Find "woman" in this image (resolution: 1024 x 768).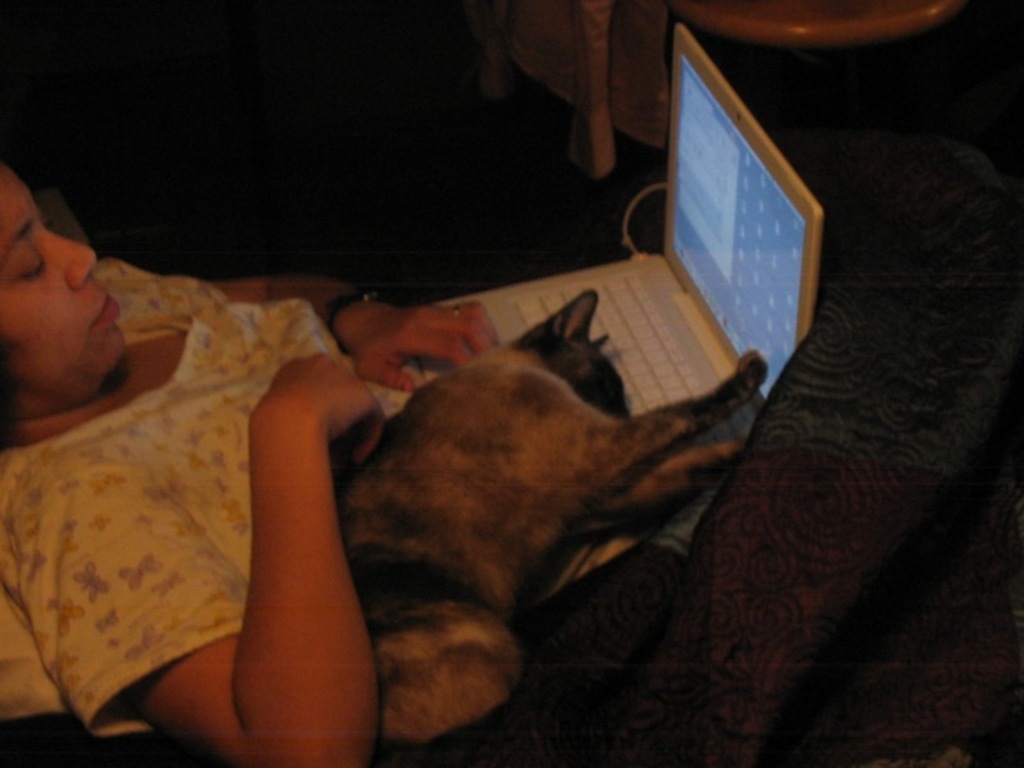
l=0, t=6, r=1023, b=767.
